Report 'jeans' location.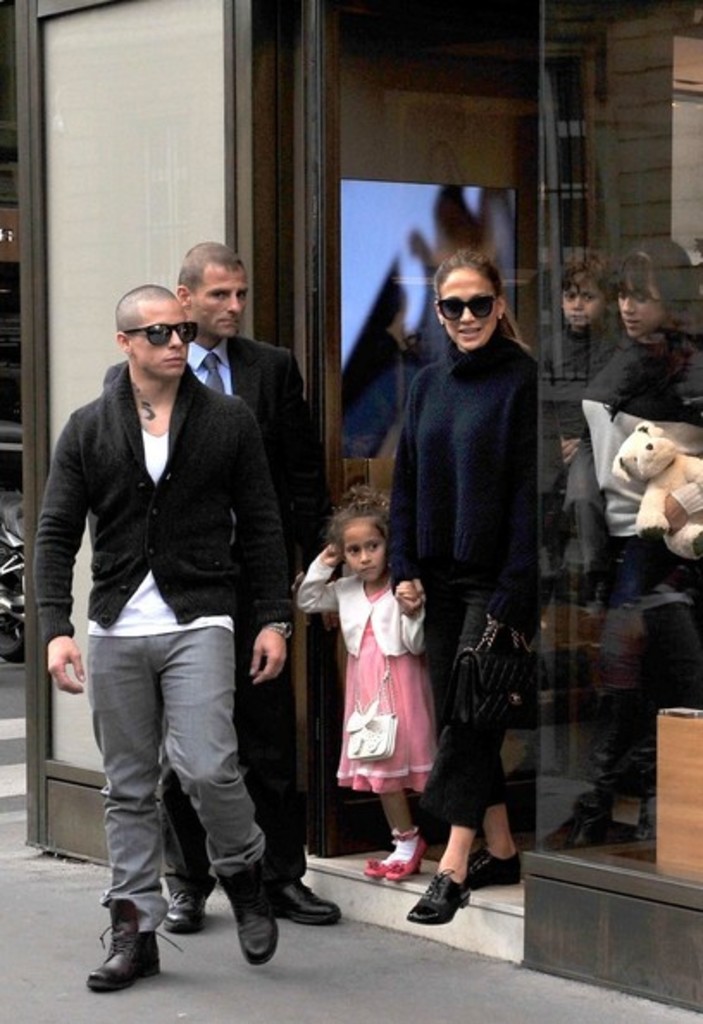
Report: BBox(427, 590, 522, 829).
